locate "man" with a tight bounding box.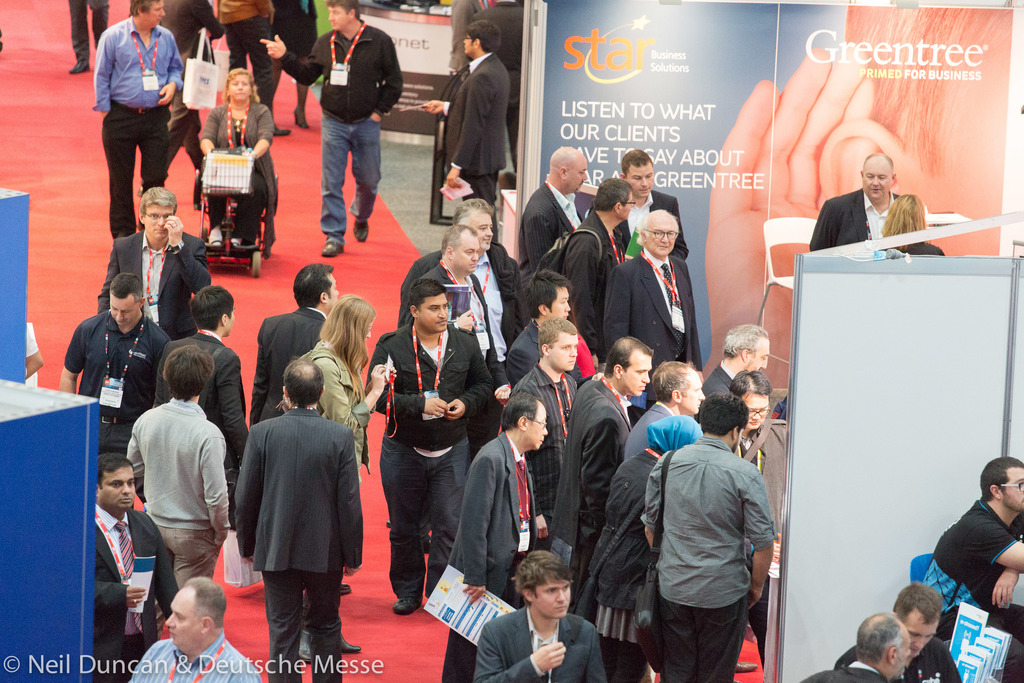
248, 0, 404, 262.
